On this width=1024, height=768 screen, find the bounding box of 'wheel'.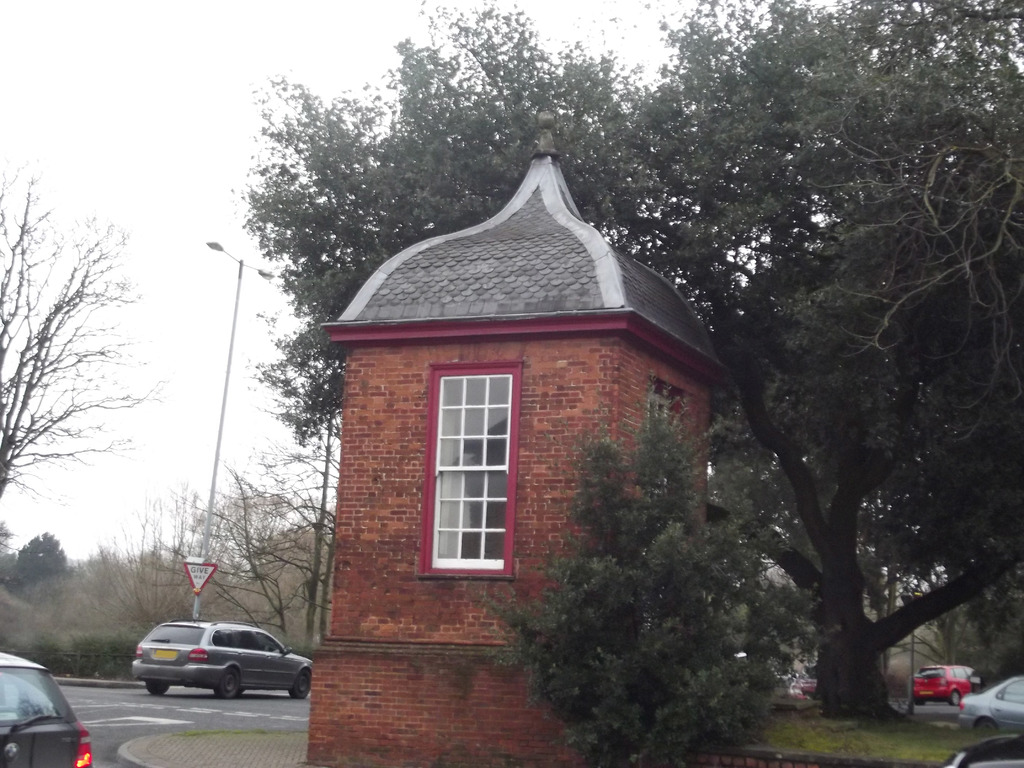
Bounding box: [914,699,926,707].
